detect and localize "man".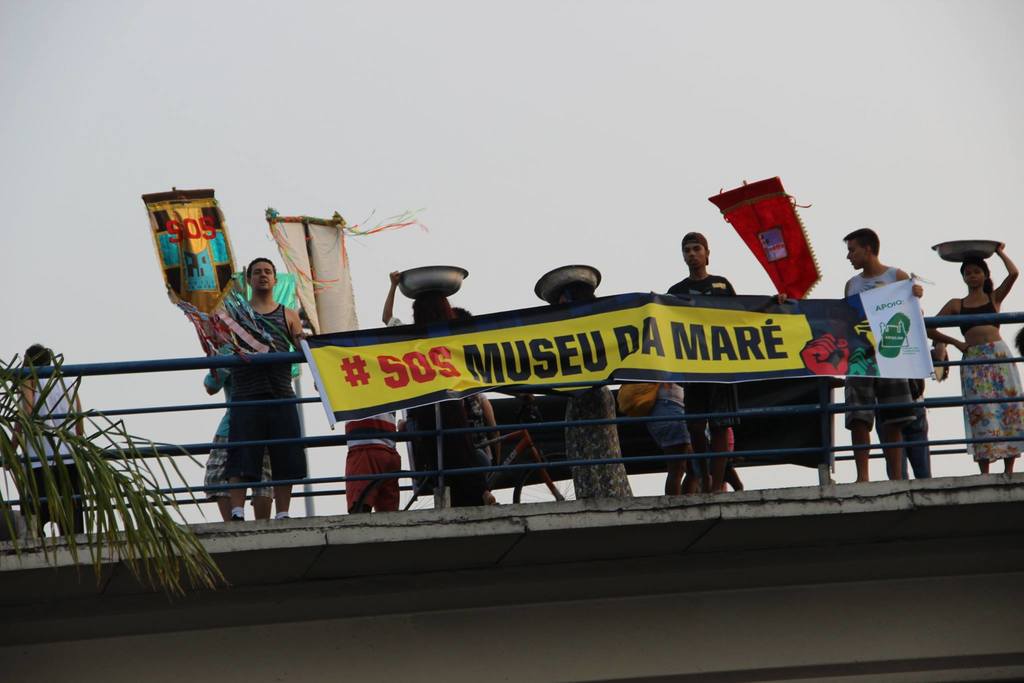
Localized at left=664, top=229, right=746, bottom=494.
